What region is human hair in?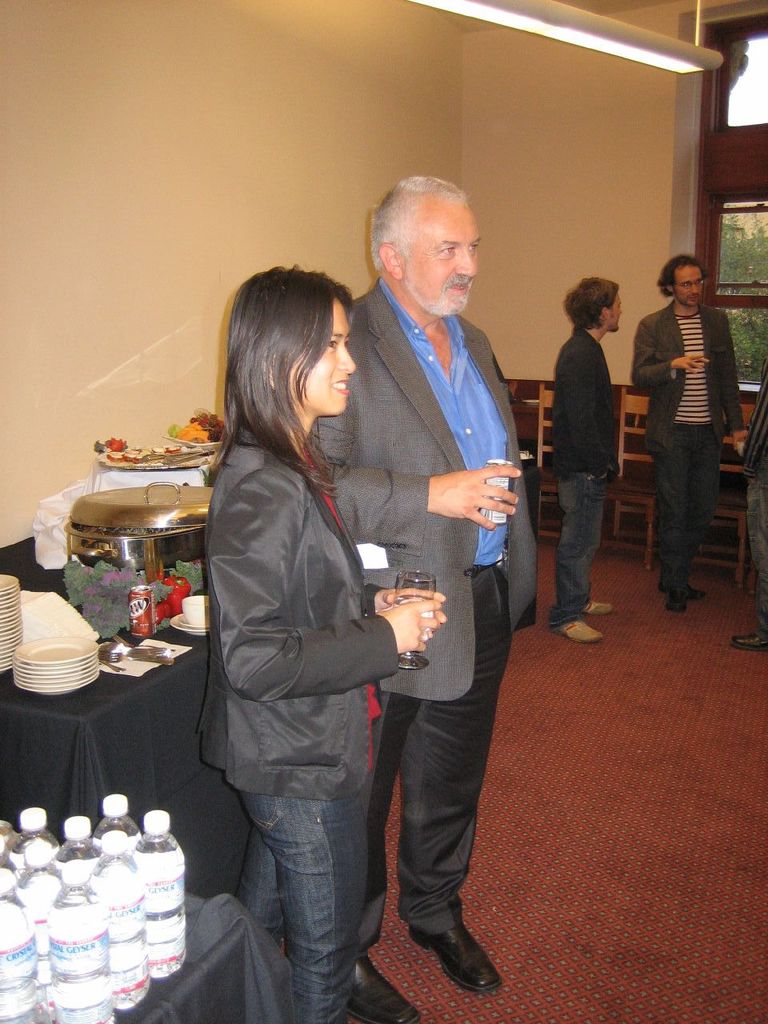
Rect(660, 254, 707, 300).
